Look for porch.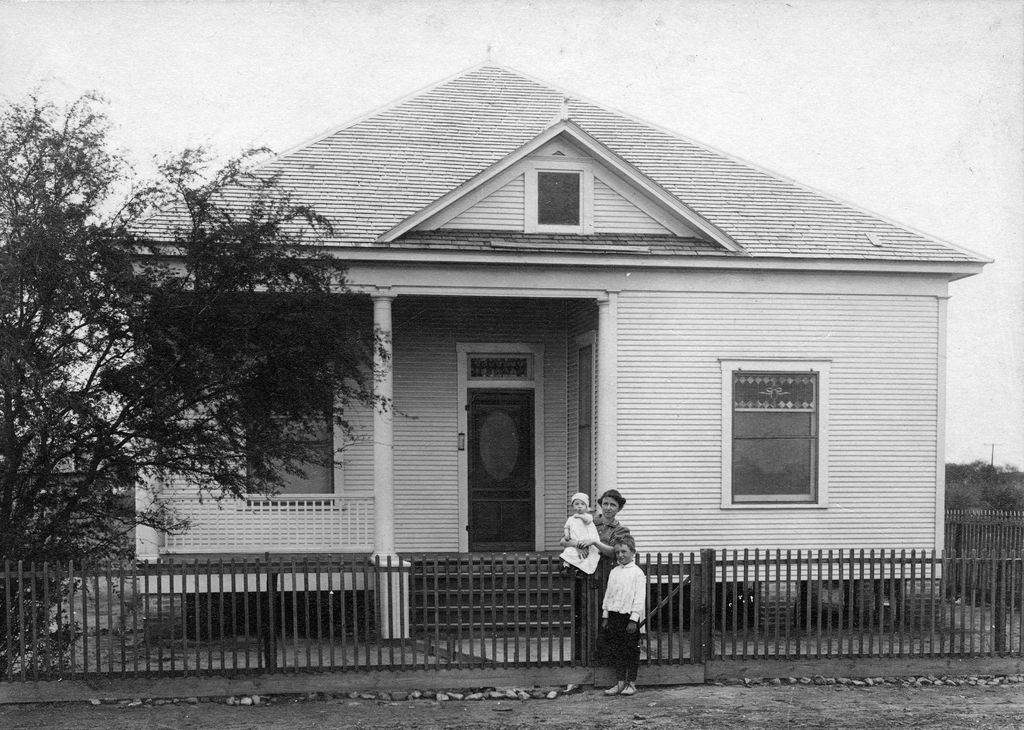
Found: x1=0, y1=504, x2=1023, y2=707.
